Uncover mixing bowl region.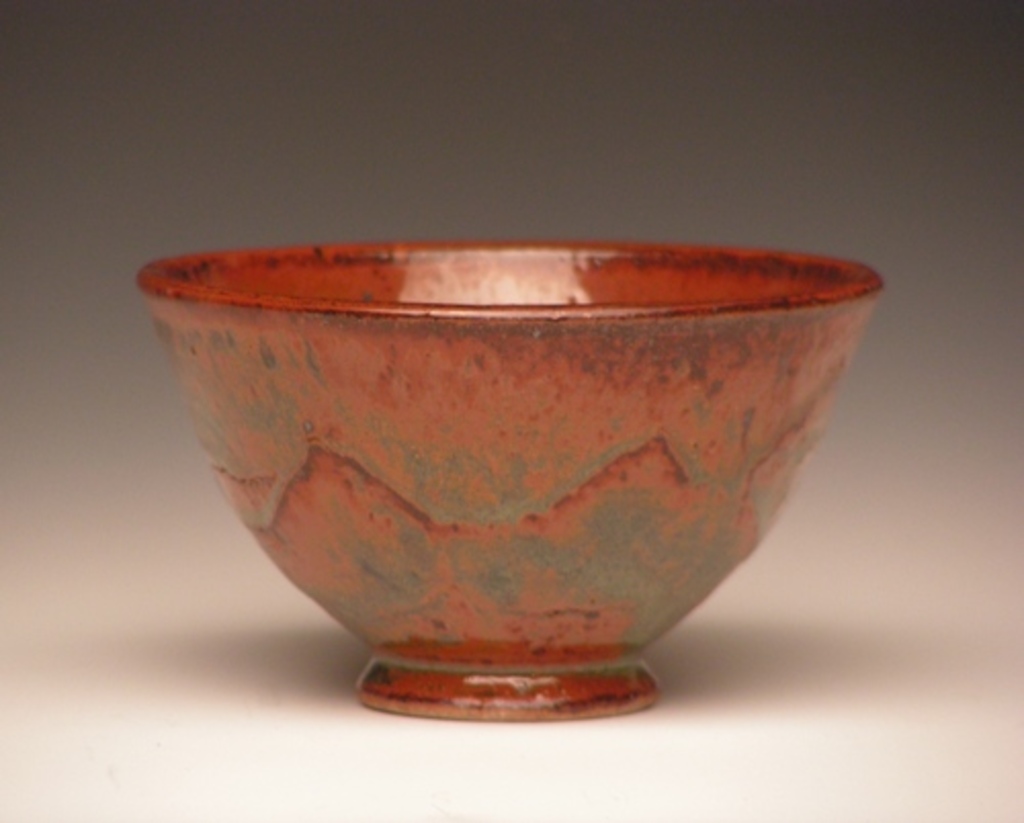
Uncovered: [left=139, top=237, right=889, bottom=721].
